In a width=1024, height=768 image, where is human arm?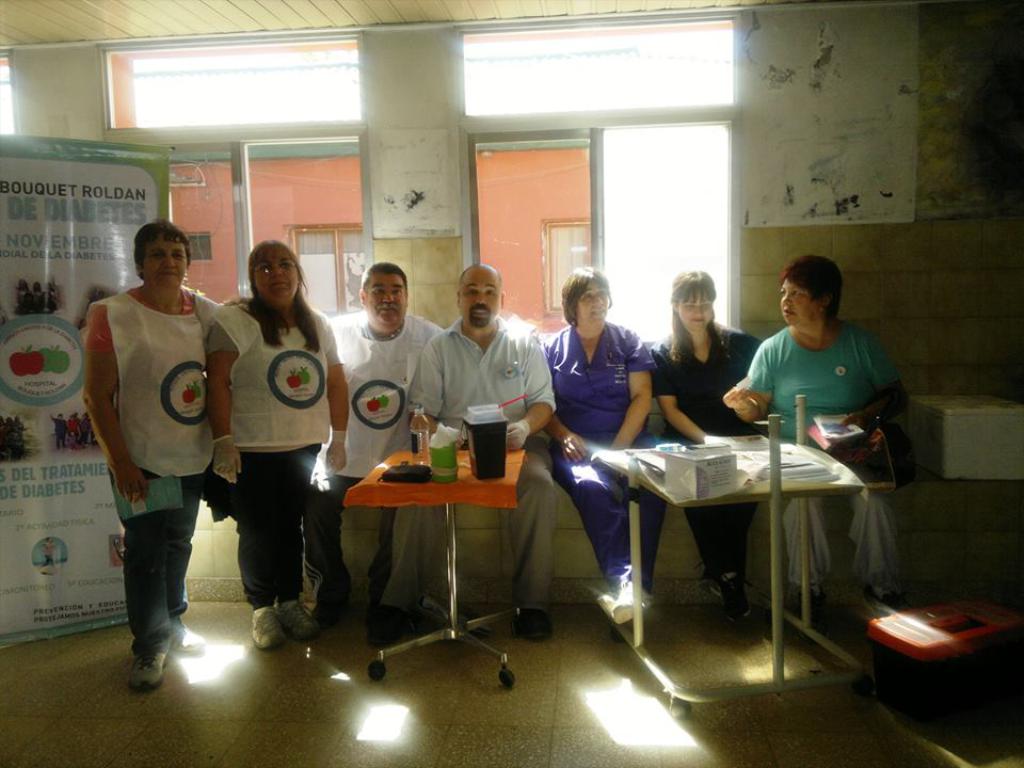
left=611, top=332, right=659, bottom=455.
